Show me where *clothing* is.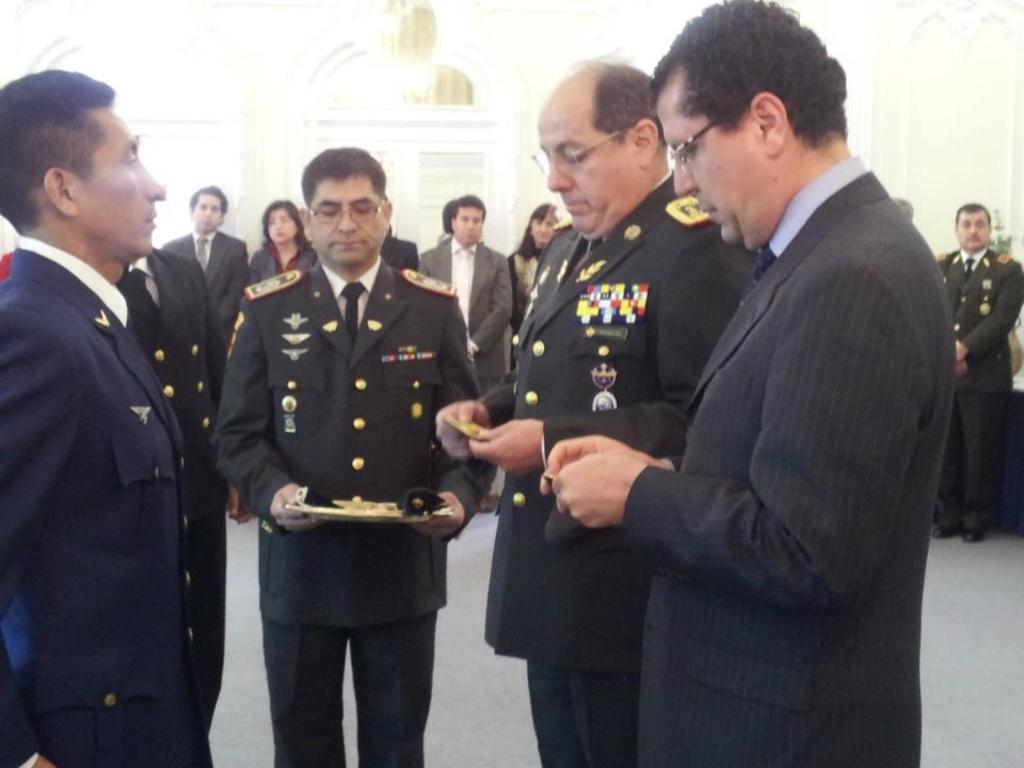
*clothing* is at (x1=242, y1=240, x2=318, y2=281).
